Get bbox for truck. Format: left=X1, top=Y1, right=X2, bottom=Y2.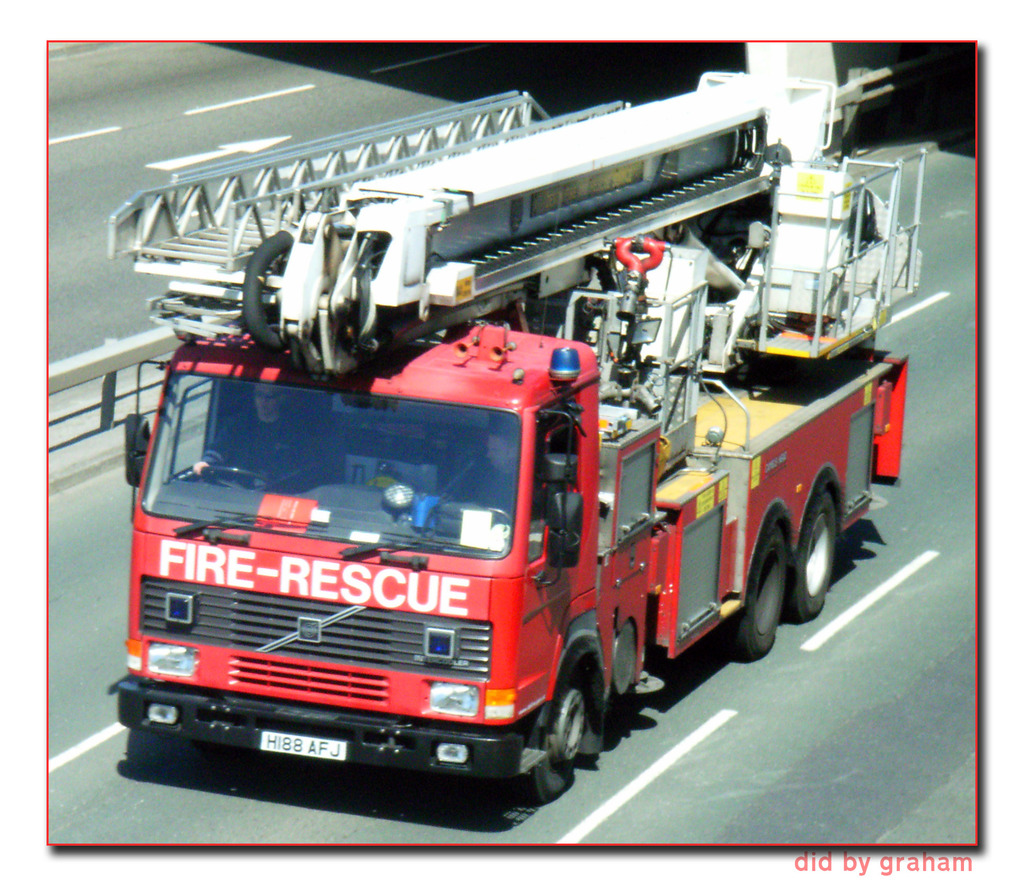
left=97, top=142, right=909, bottom=821.
